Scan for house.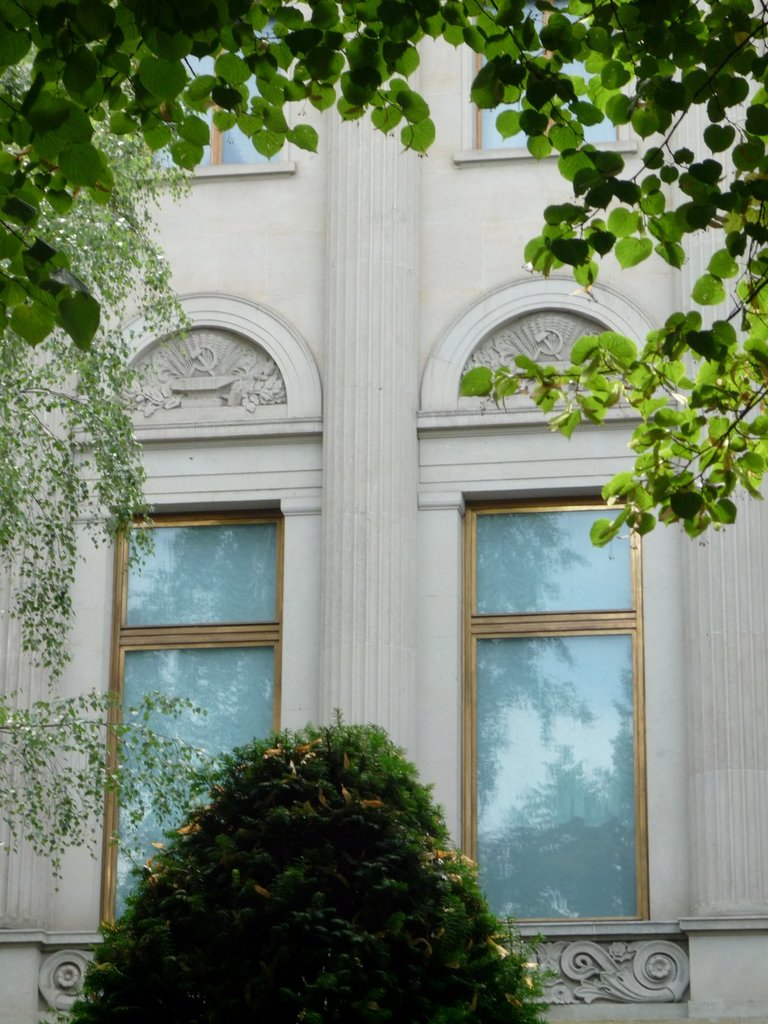
Scan result: {"left": 0, "top": 0, "right": 767, "bottom": 1023}.
